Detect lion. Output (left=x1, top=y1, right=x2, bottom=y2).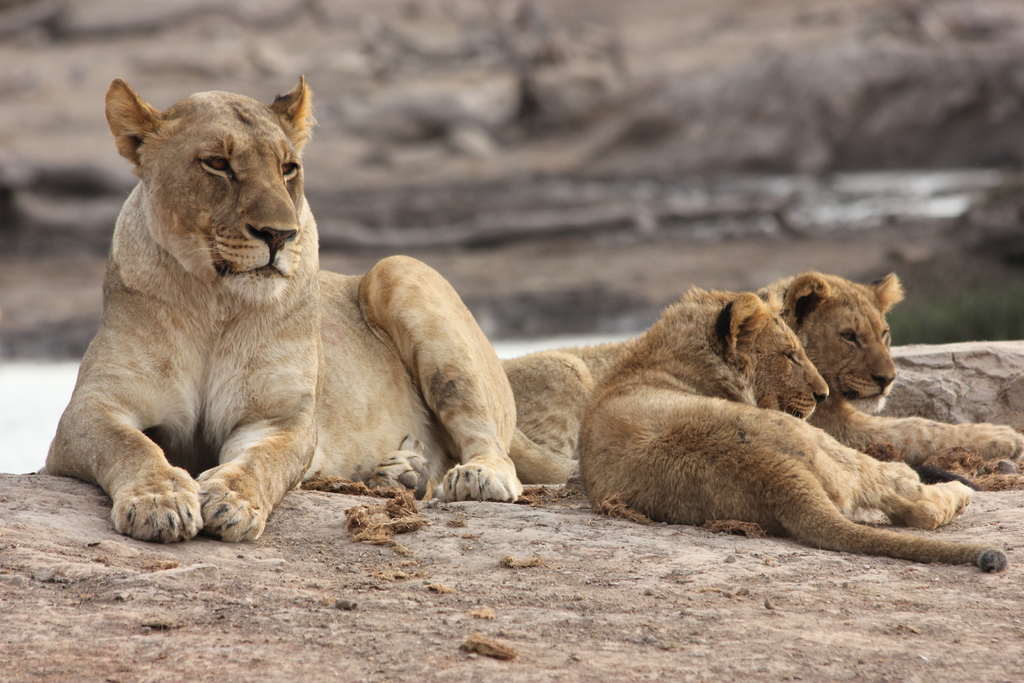
(left=574, top=286, right=1014, bottom=570).
